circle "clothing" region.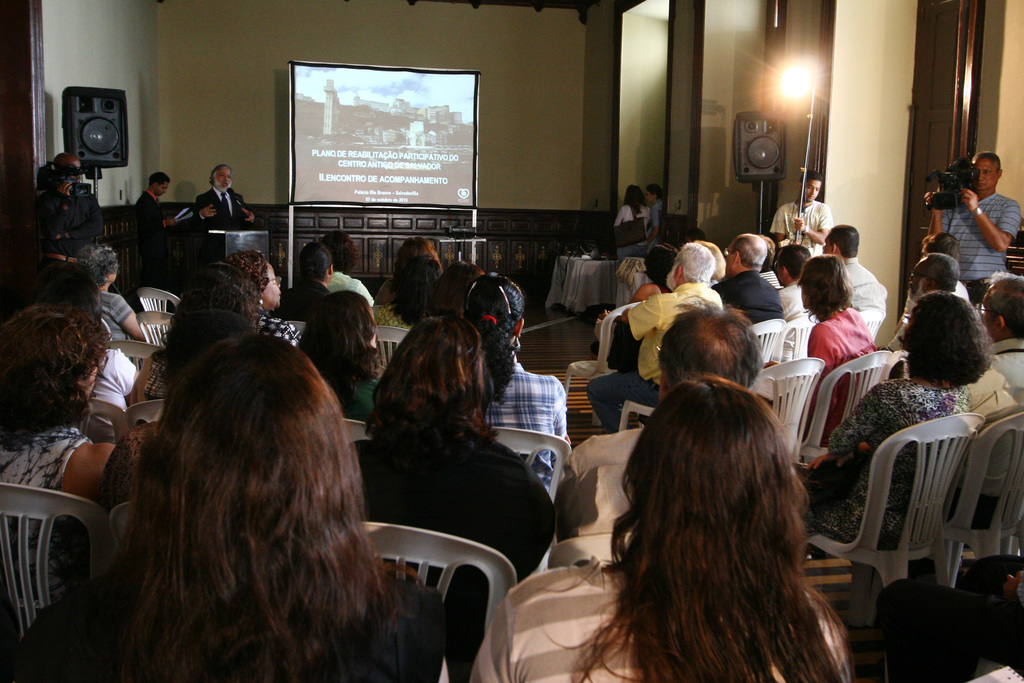
Region: <box>95,289,138,347</box>.
